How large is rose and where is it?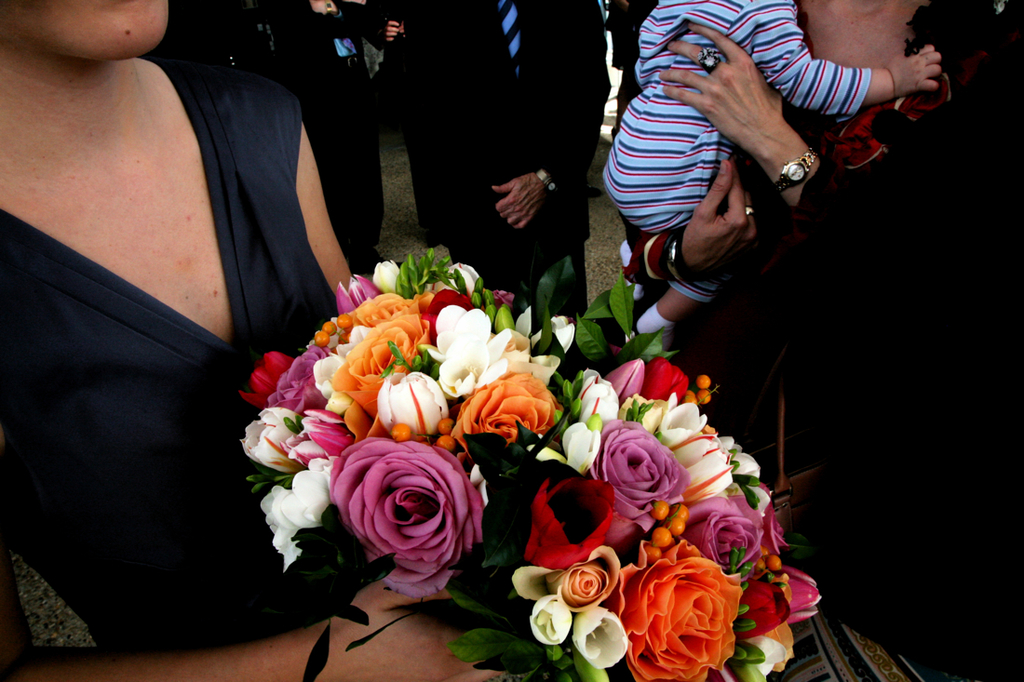
Bounding box: box(488, 330, 558, 386).
